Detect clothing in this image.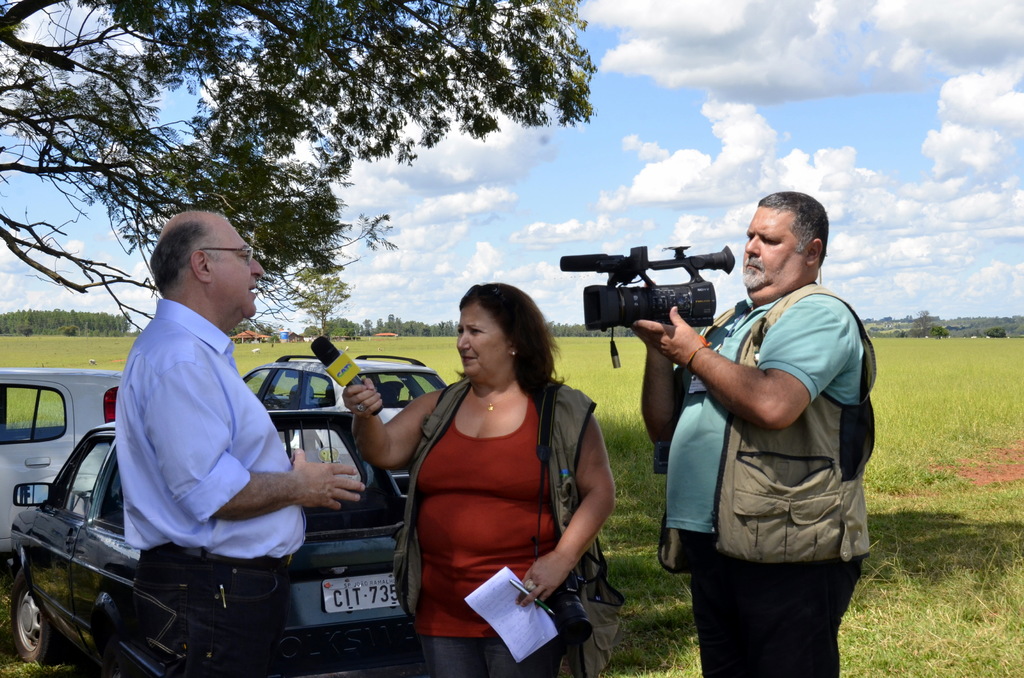
Detection: x1=391, y1=376, x2=593, y2=677.
